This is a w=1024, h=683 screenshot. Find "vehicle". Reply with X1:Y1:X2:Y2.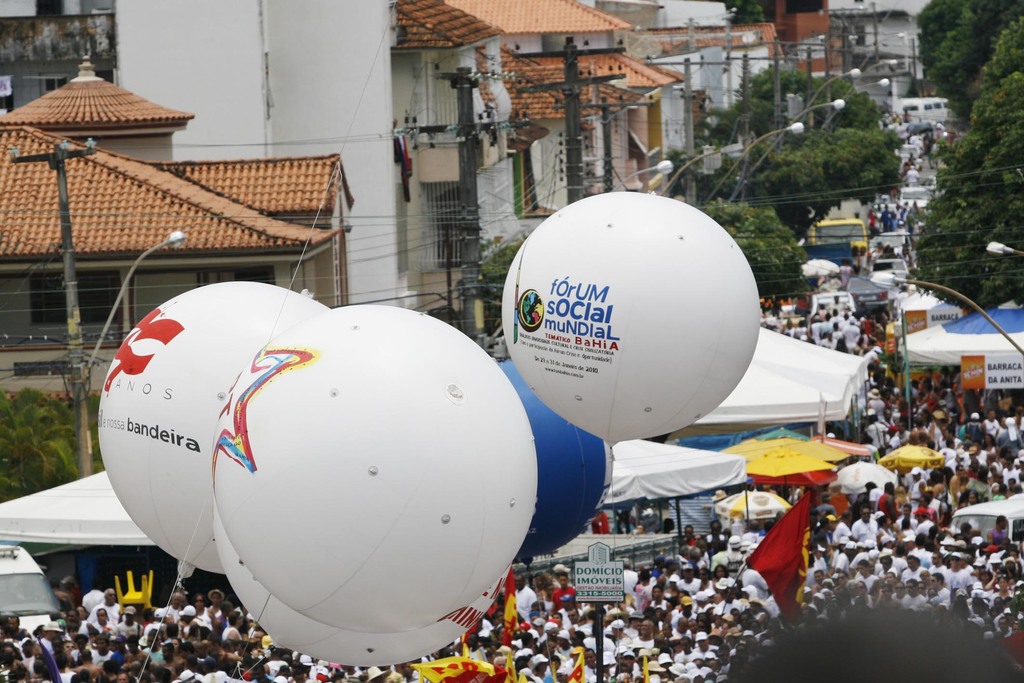
902:182:927:215.
